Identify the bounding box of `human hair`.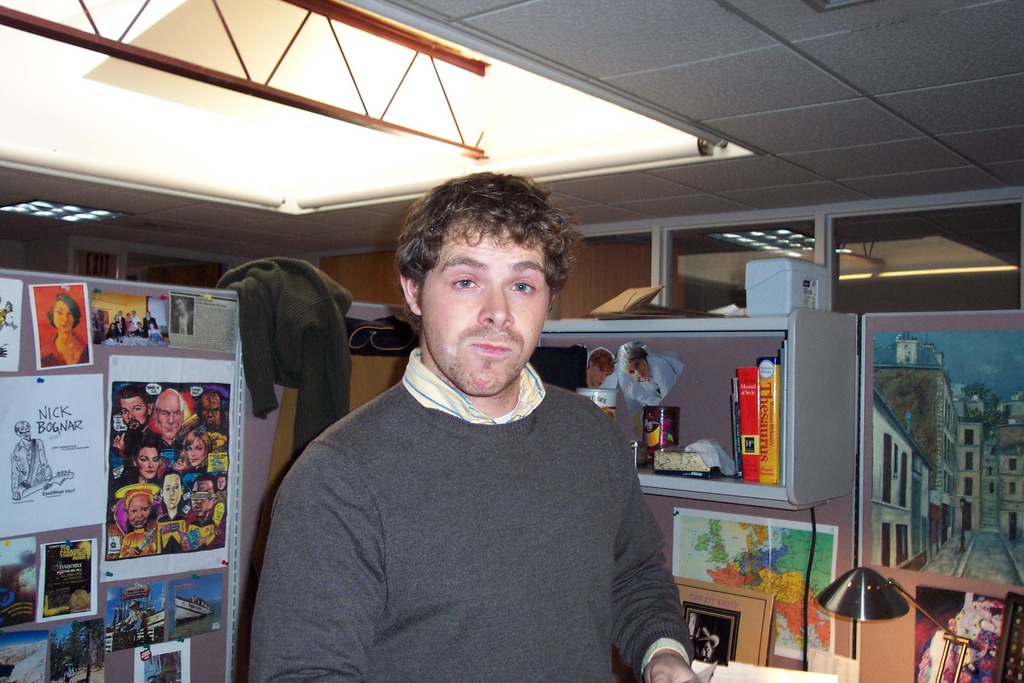
[589, 348, 616, 375].
